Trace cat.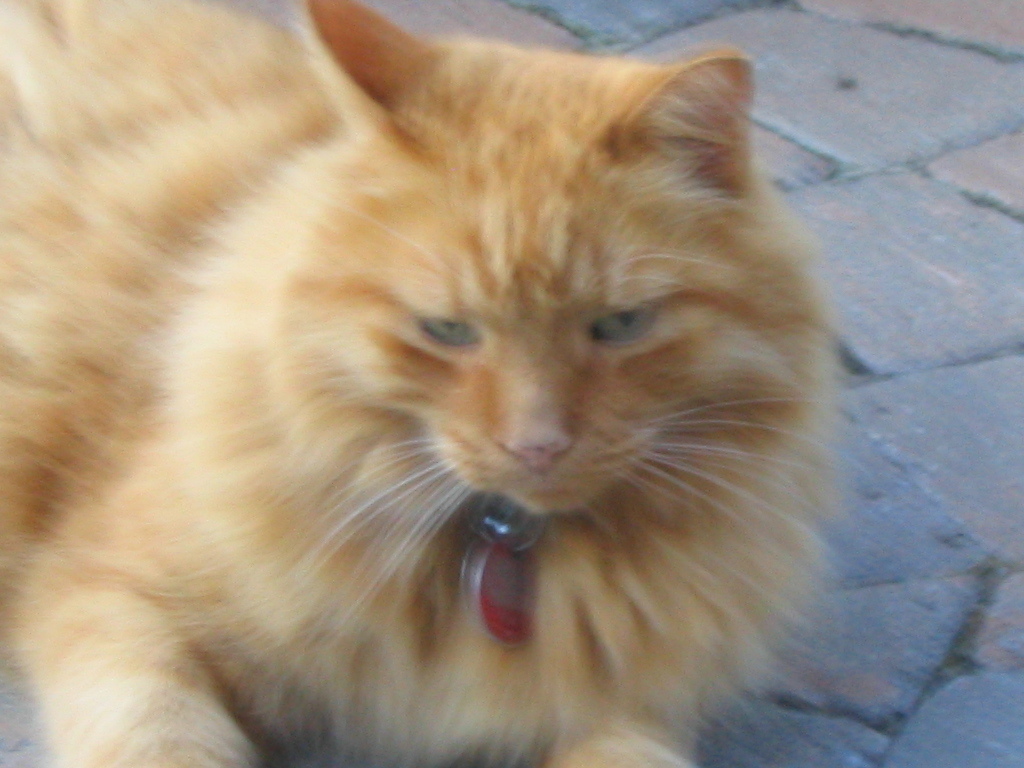
Traced to (0,0,845,767).
